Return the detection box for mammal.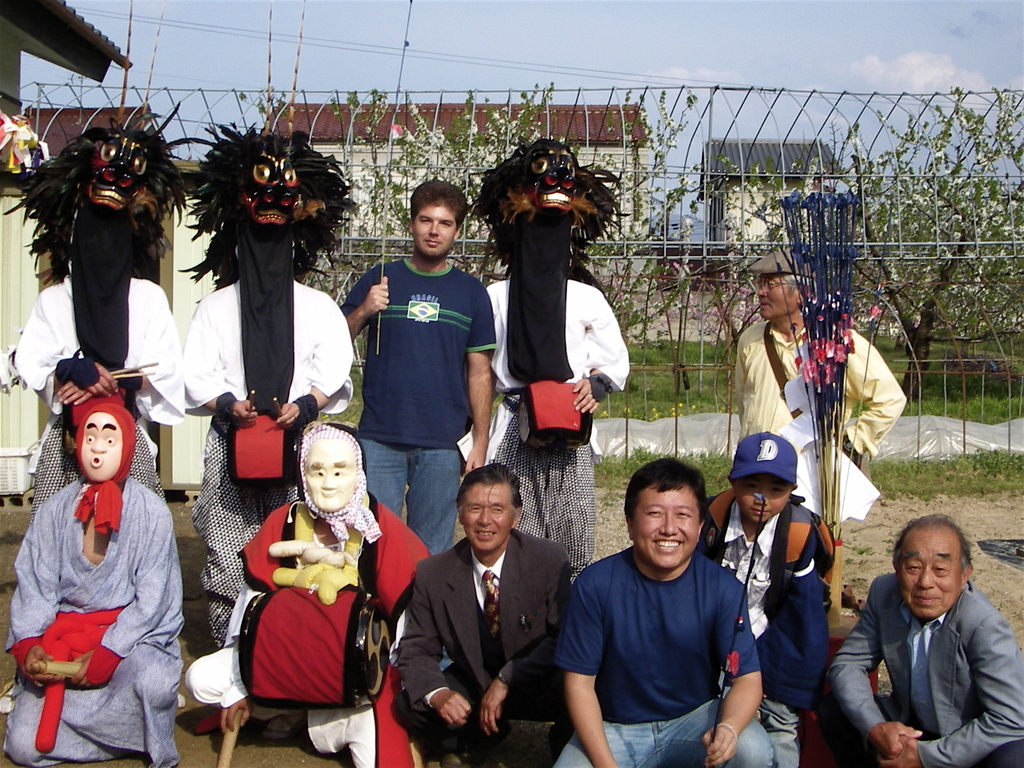
<box>534,460,785,758</box>.
